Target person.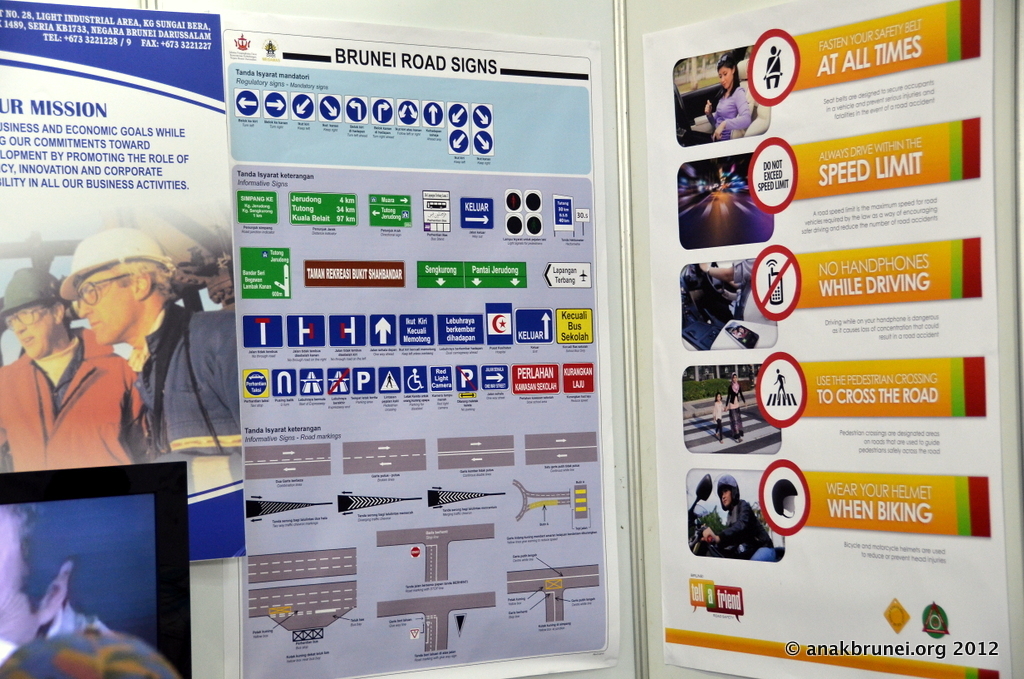
Target region: 75,222,241,458.
